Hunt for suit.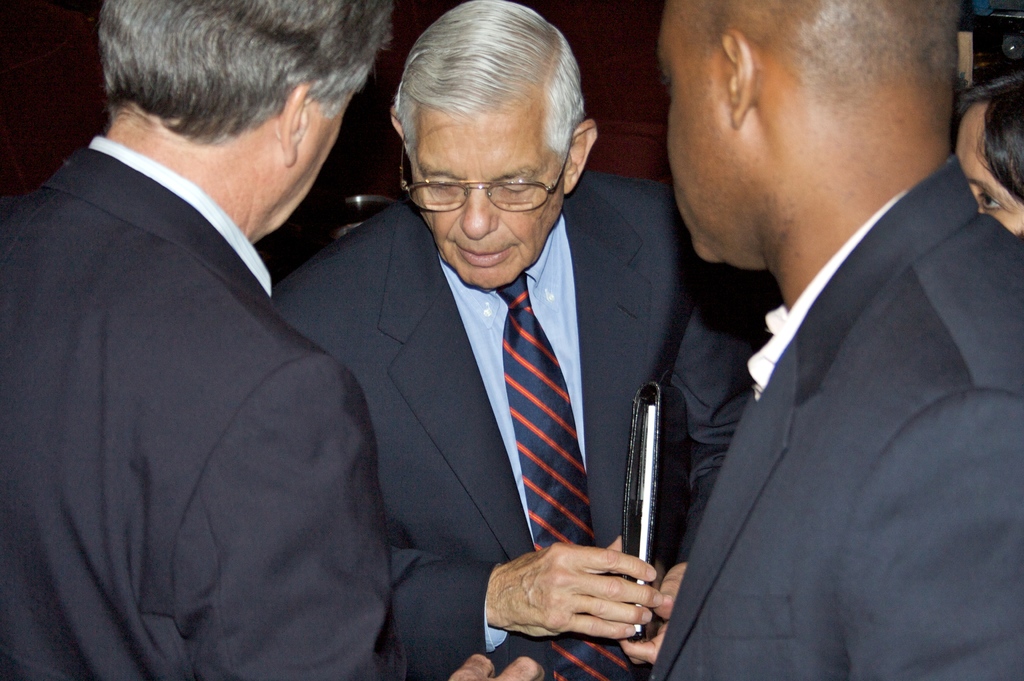
Hunted down at <region>648, 56, 1011, 680</region>.
